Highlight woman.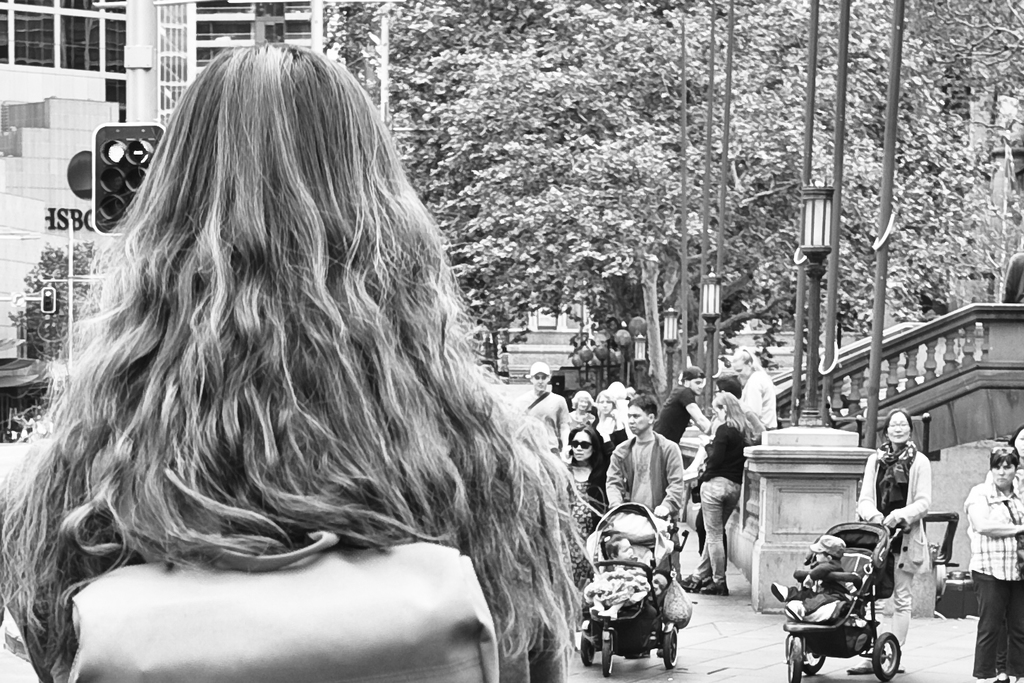
Highlighted region: box=[860, 407, 927, 680].
